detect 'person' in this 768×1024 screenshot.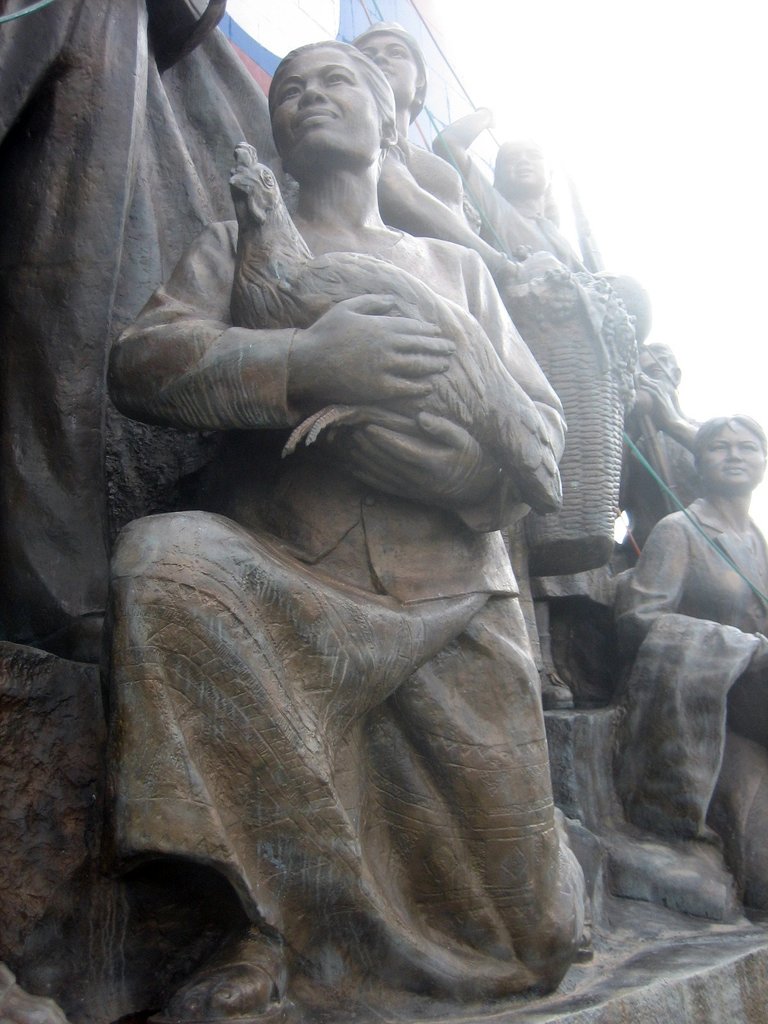
Detection: 357, 20, 551, 292.
